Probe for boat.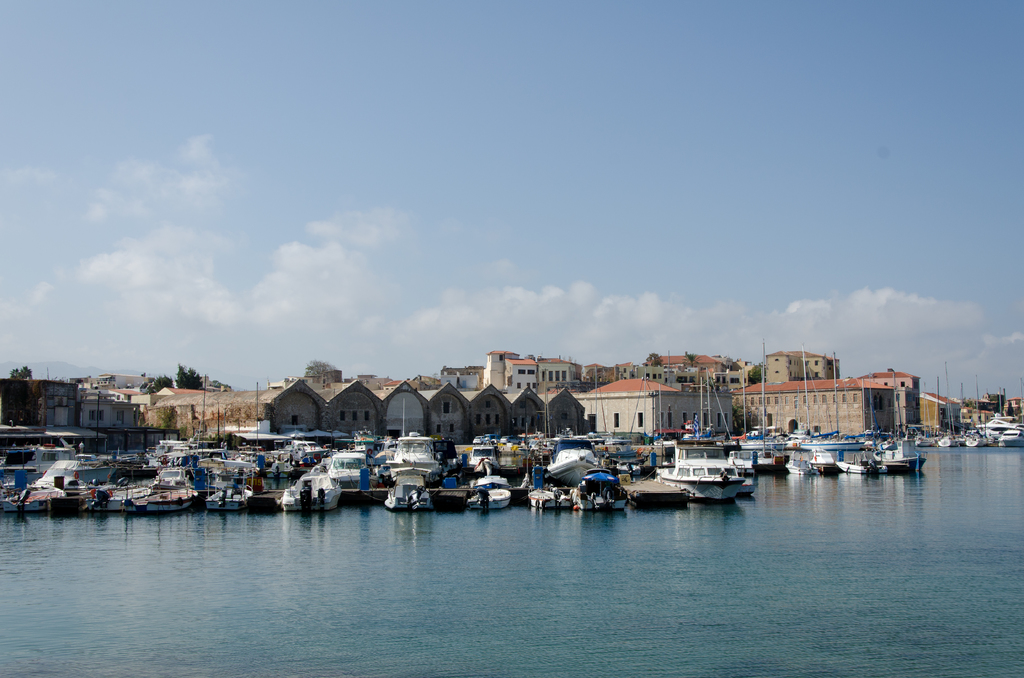
Probe result: crop(575, 465, 627, 511).
